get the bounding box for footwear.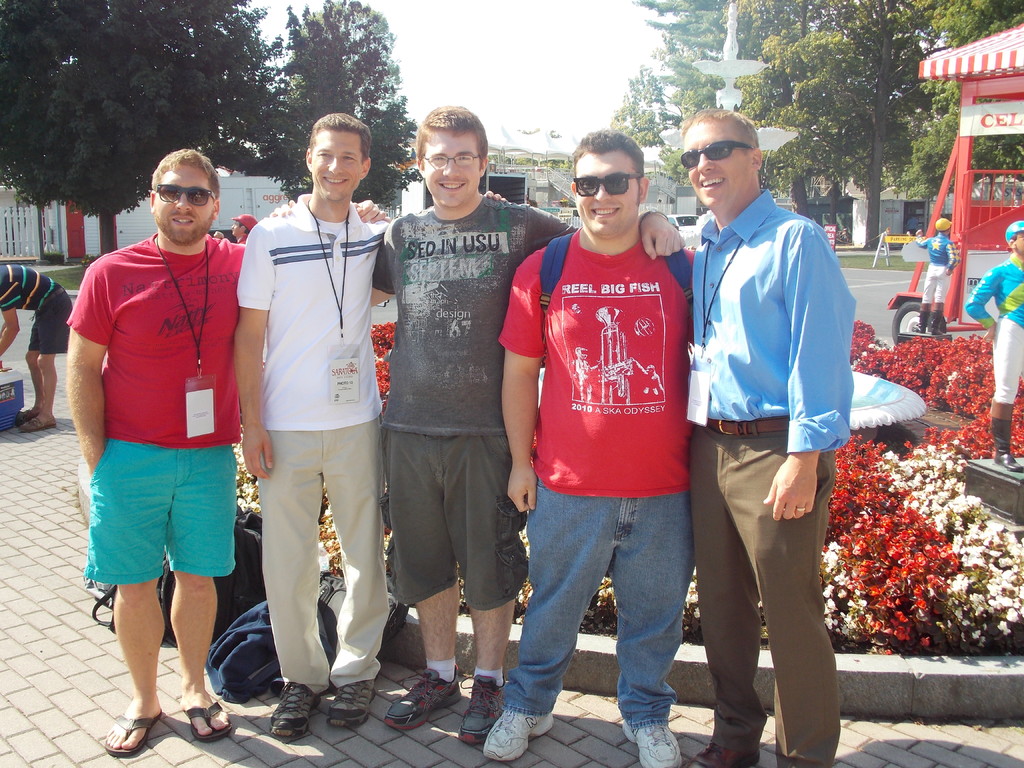
{"left": 991, "top": 414, "right": 1023, "bottom": 472}.
